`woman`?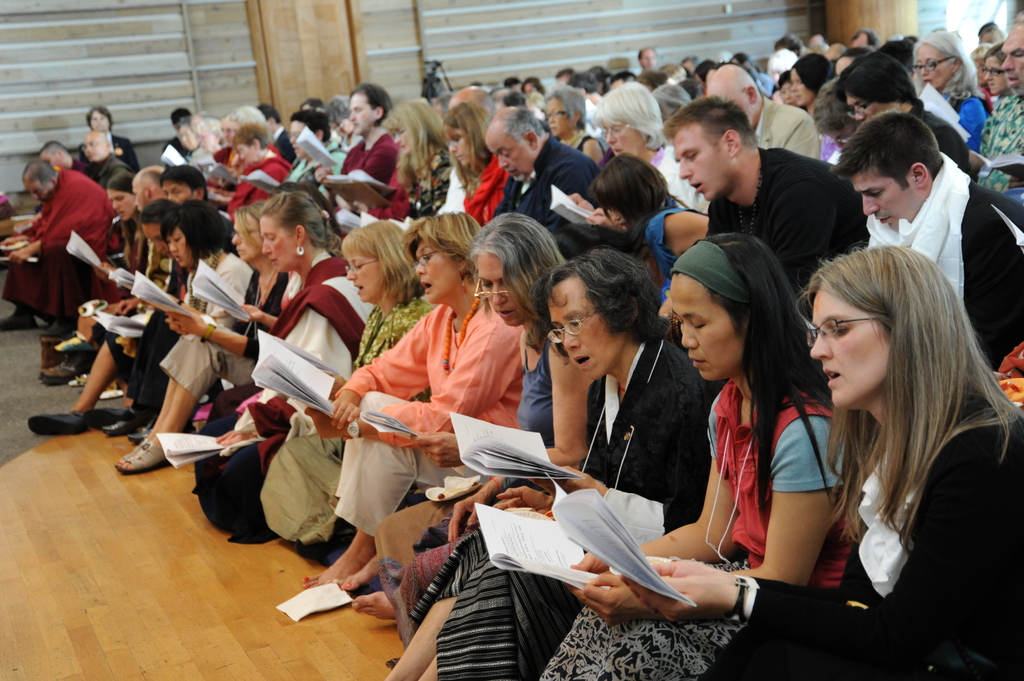
x1=531, y1=230, x2=865, y2=680
